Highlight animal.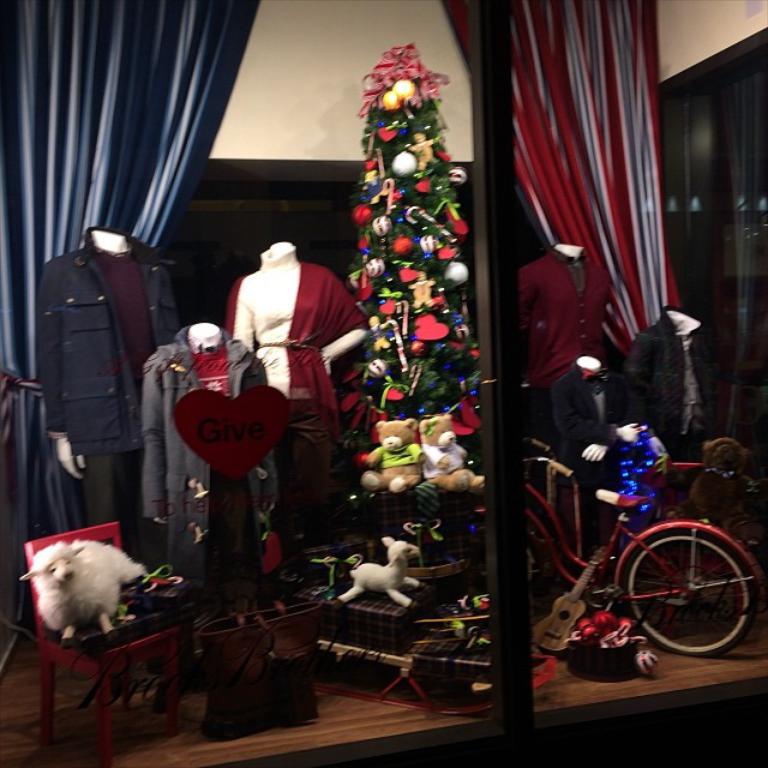
Highlighted region: select_region(420, 407, 488, 490).
